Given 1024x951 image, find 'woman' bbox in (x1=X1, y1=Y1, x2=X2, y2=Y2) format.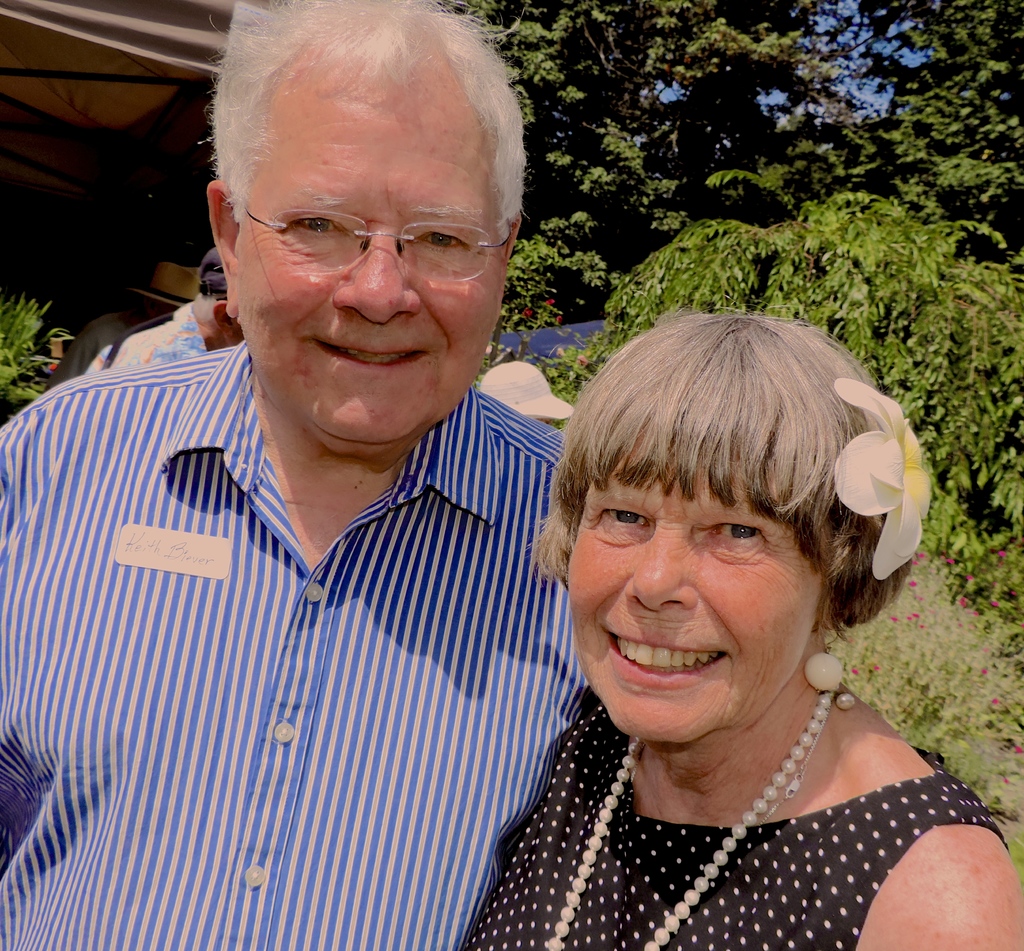
(x1=443, y1=288, x2=1023, y2=941).
